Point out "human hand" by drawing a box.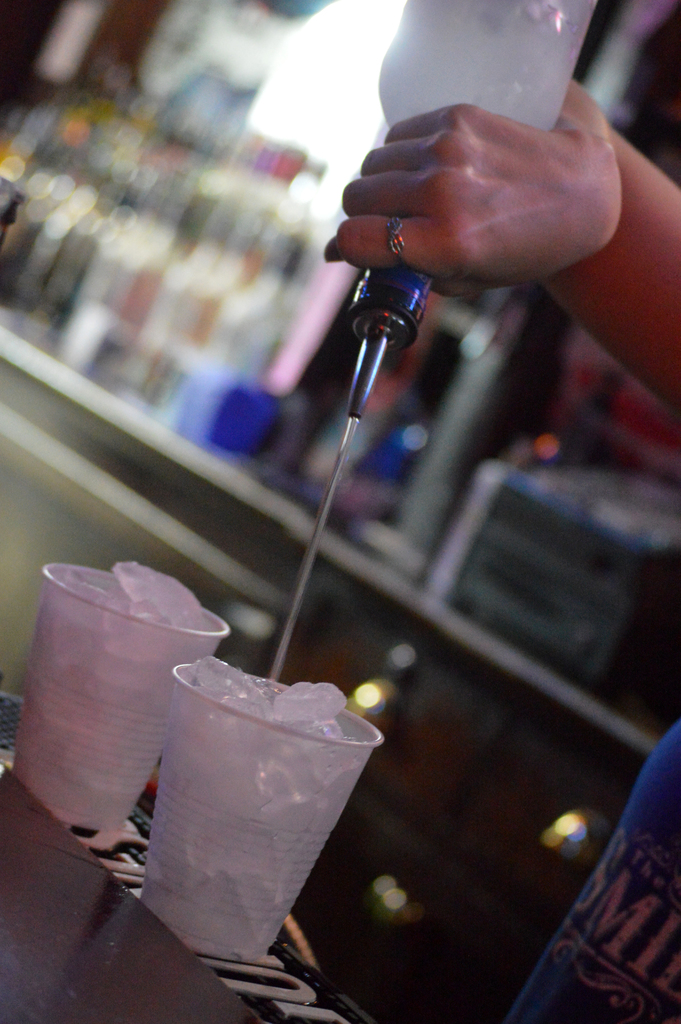
bbox(320, 95, 628, 298).
